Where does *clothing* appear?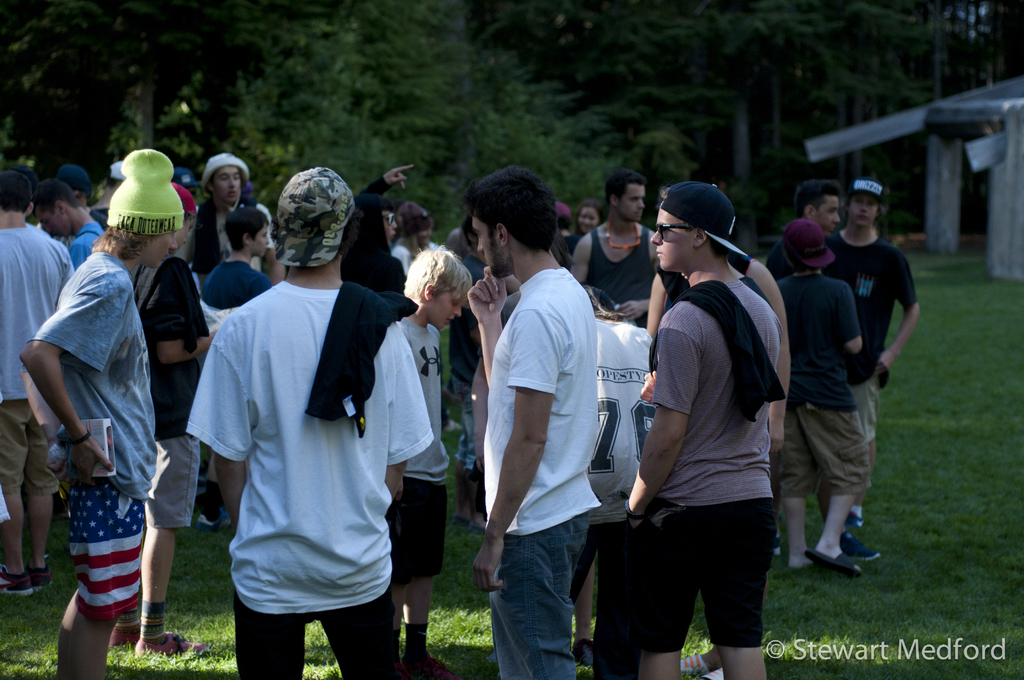
Appears at BBox(586, 215, 660, 332).
